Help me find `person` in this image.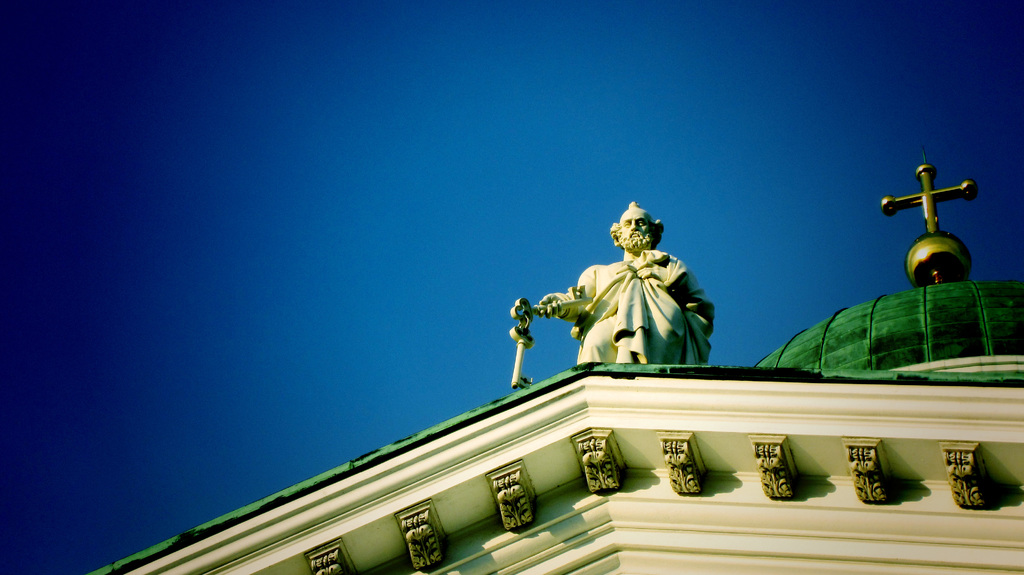
Found it: <region>538, 198, 716, 363</region>.
